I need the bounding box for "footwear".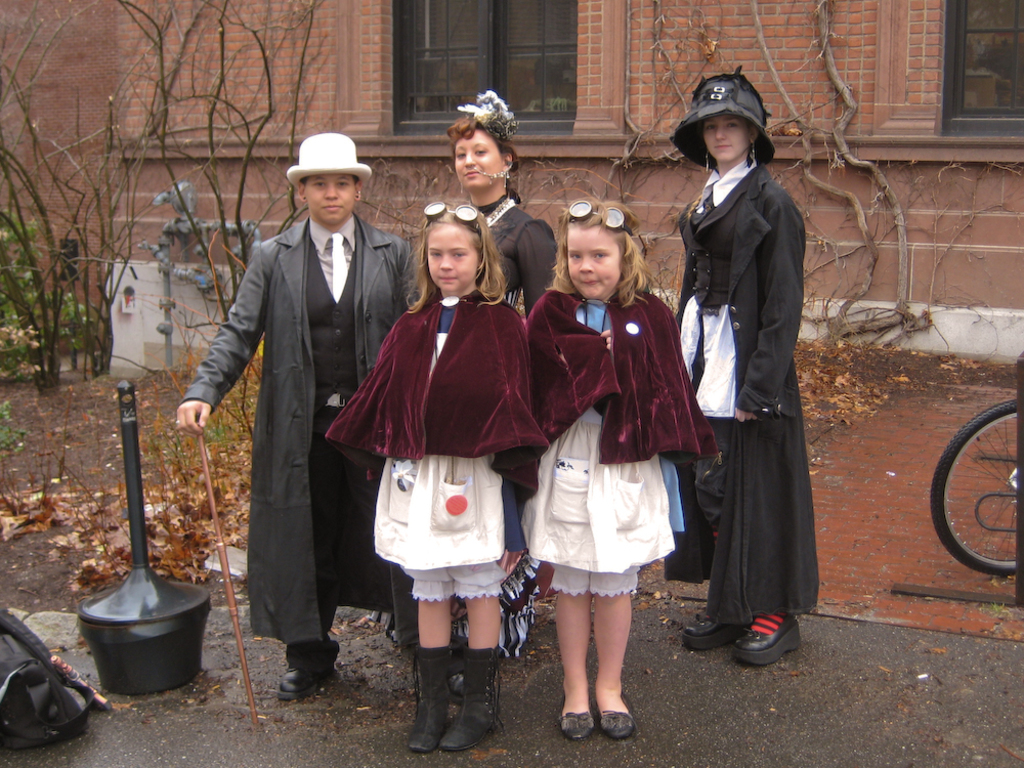
Here it is: [556, 699, 595, 734].
